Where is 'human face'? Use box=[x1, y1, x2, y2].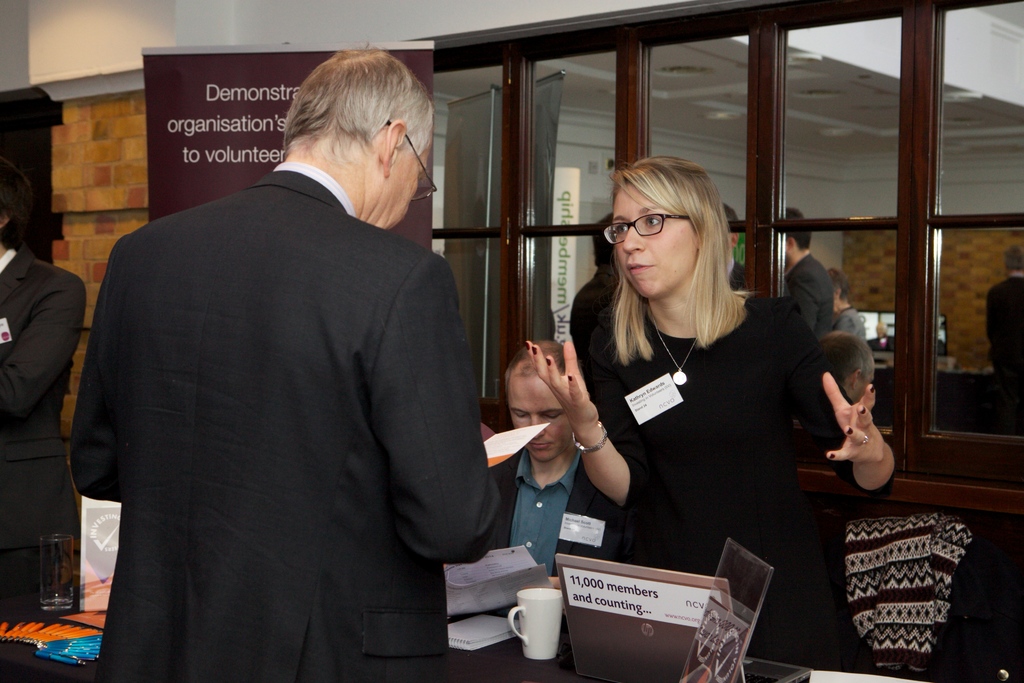
box=[369, 133, 436, 230].
